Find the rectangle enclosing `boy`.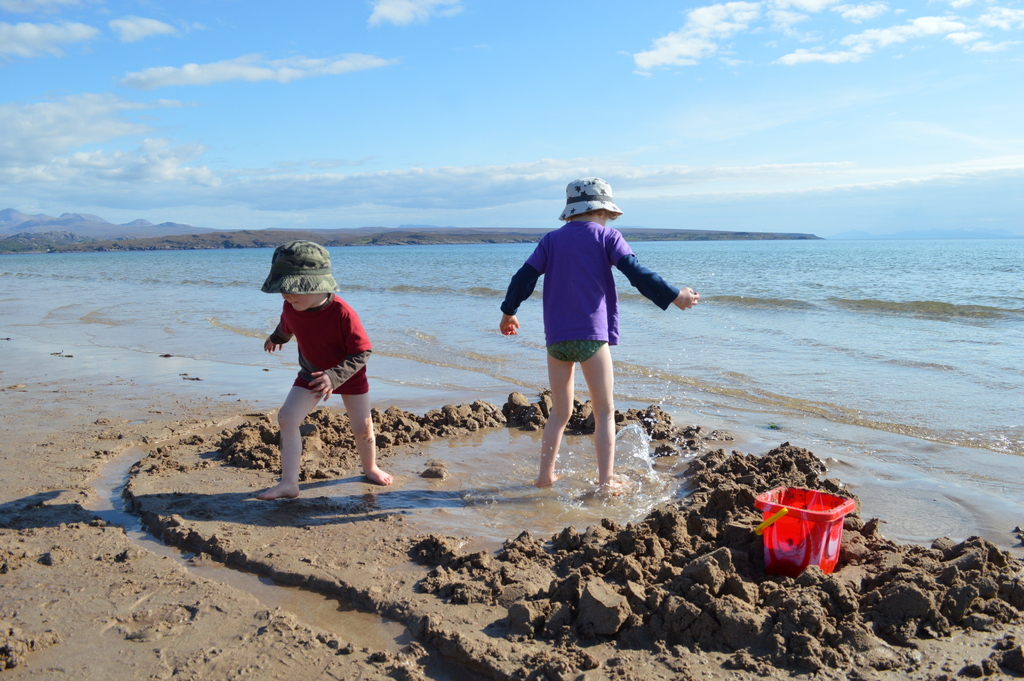
box=[255, 227, 397, 503].
